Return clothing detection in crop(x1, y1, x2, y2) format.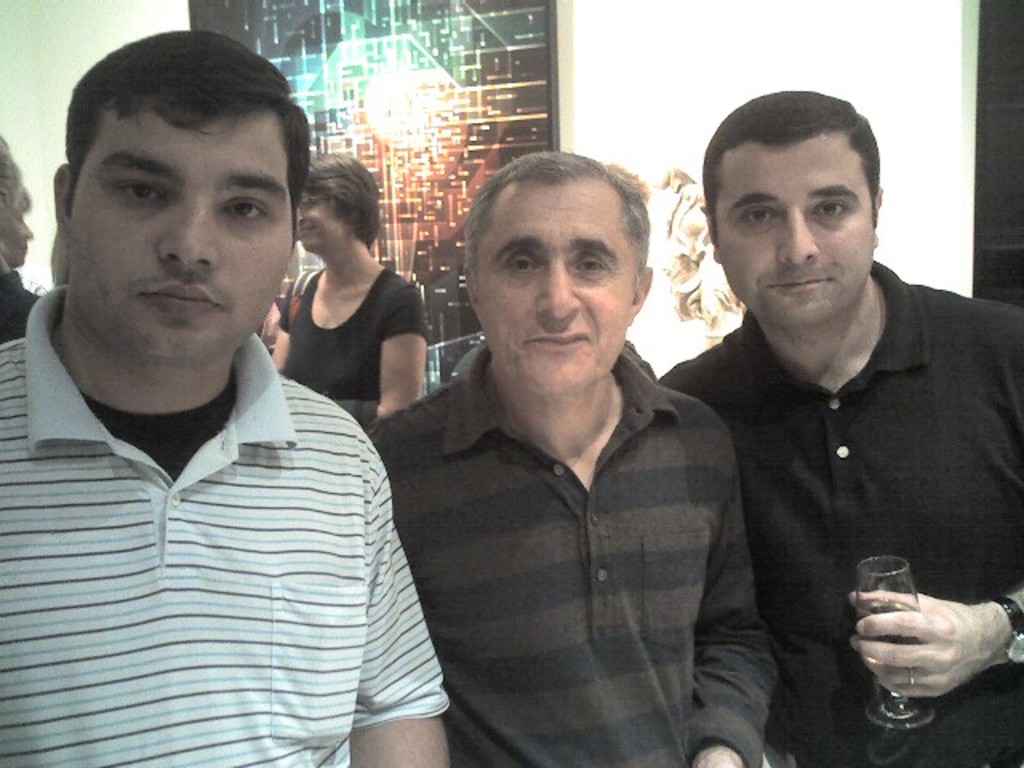
crop(659, 256, 1022, 766).
